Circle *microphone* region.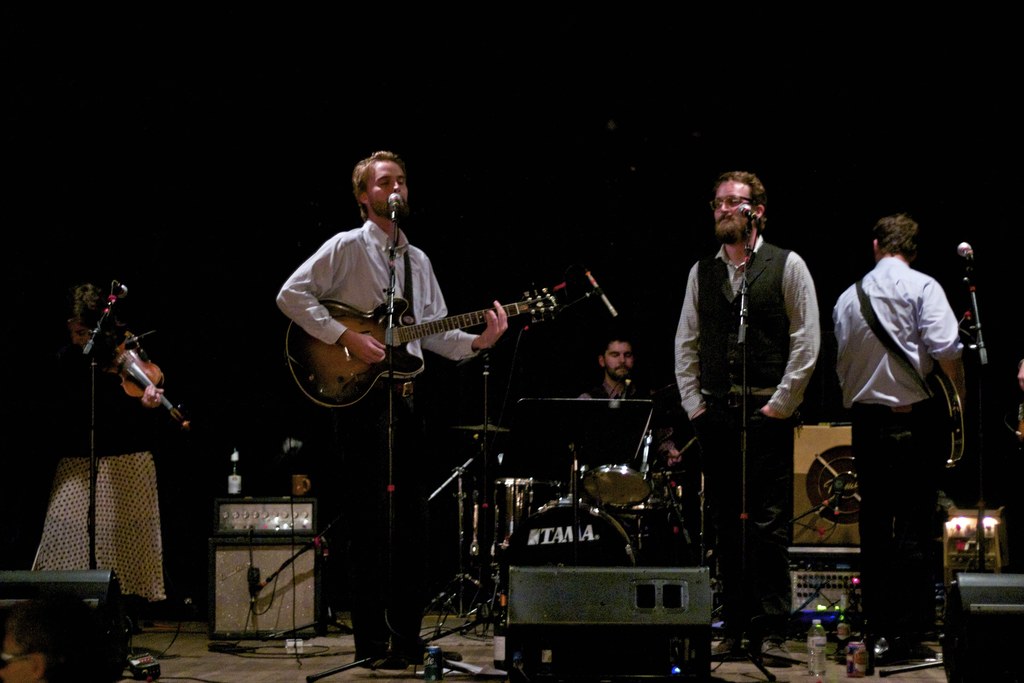
Region: [102,274,136,304].
